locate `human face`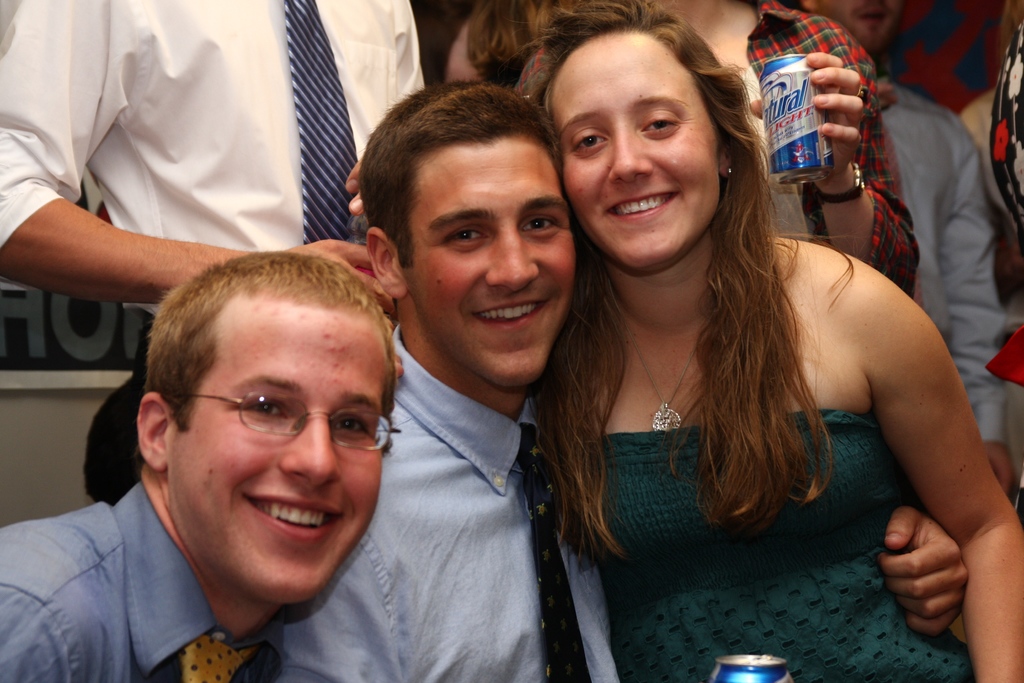
BBox(550, 33, 716, 272)
